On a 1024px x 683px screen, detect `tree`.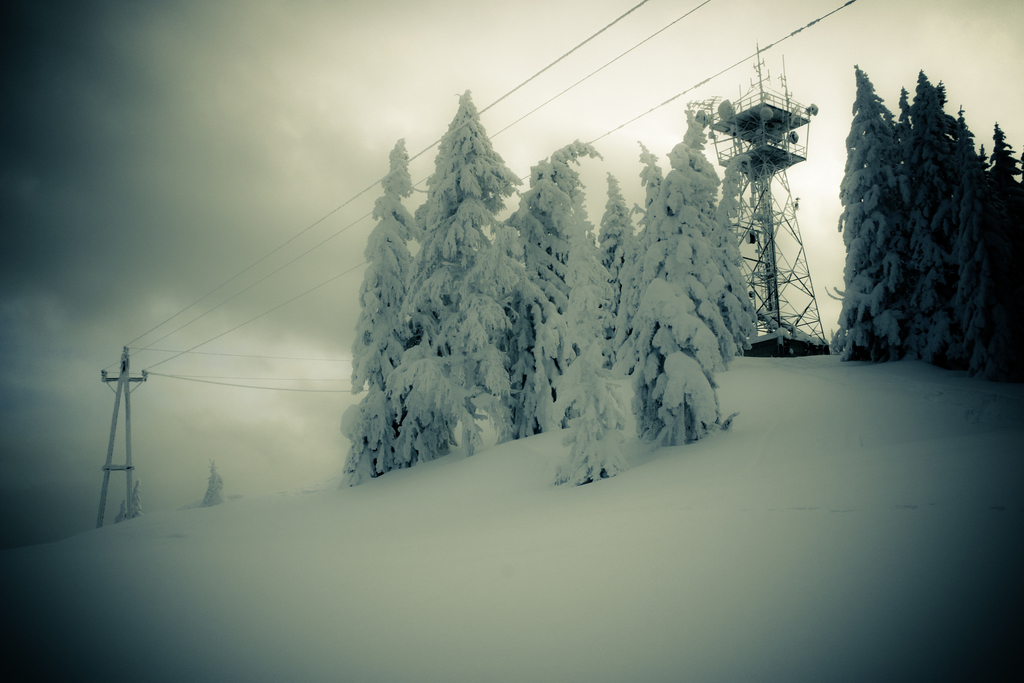
[x1=199, y1=458, x2=225, y2=506].
